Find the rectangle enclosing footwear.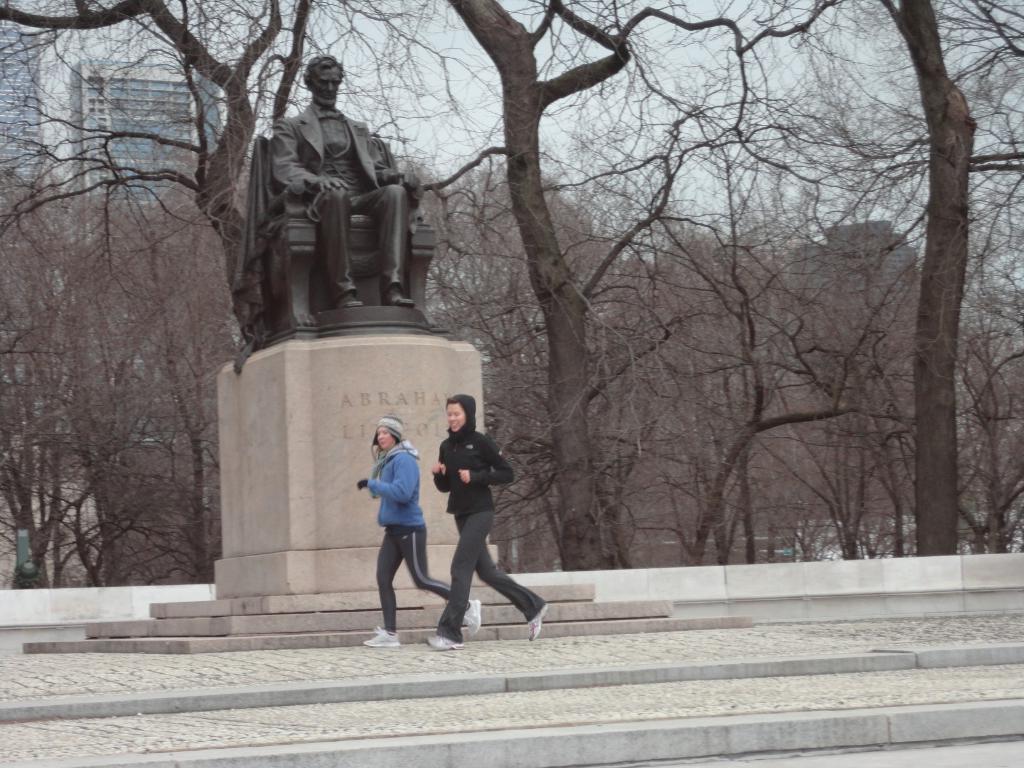
364 622 399 645.
